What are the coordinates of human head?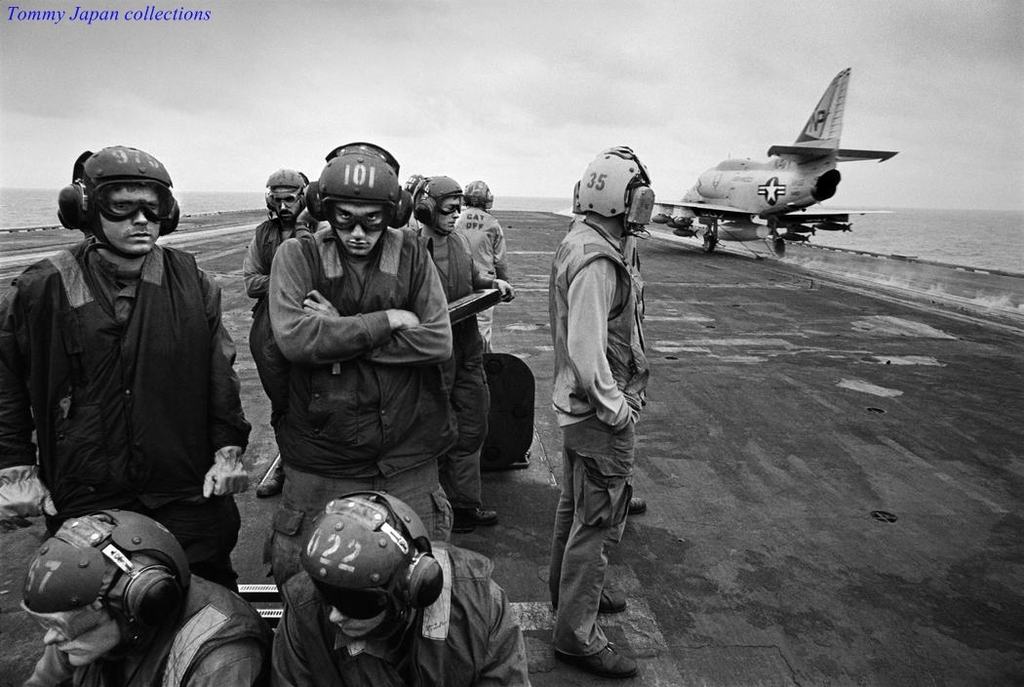
x1=414 y1=173 x2=464 y2=235.
